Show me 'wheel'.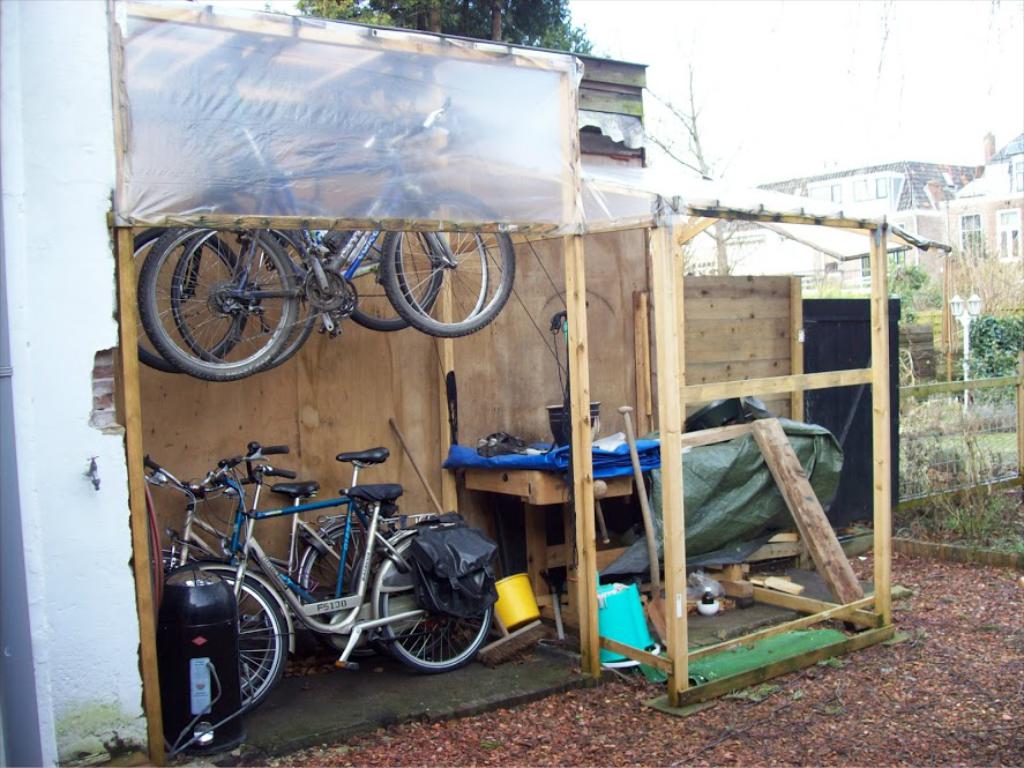
'wheel' is here: 375/521/504/665.
